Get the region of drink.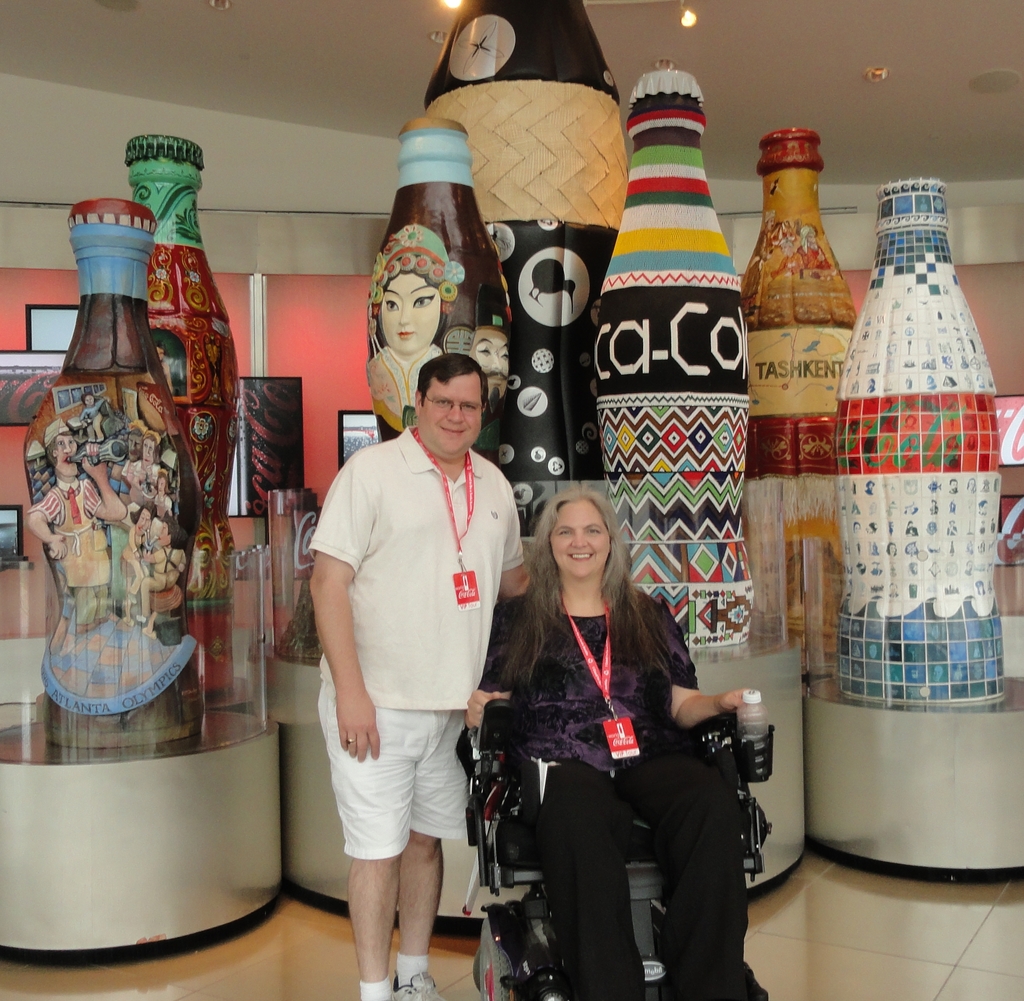
(left=735, top=716, right=762, bottom=741).
